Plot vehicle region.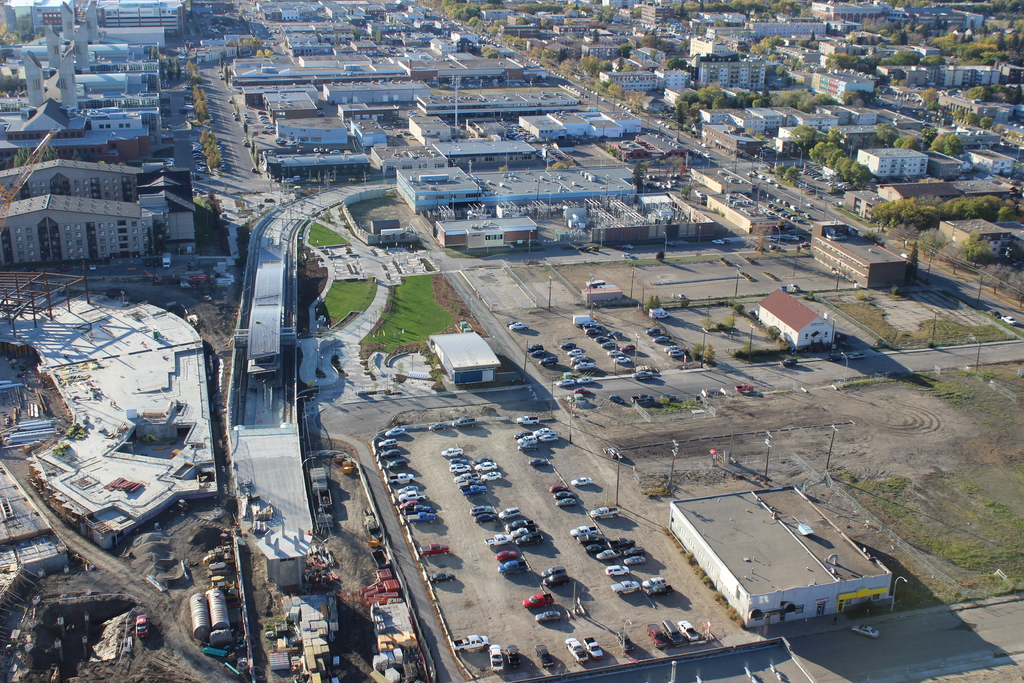
Plotted at box(532, 641, 559, 668).
